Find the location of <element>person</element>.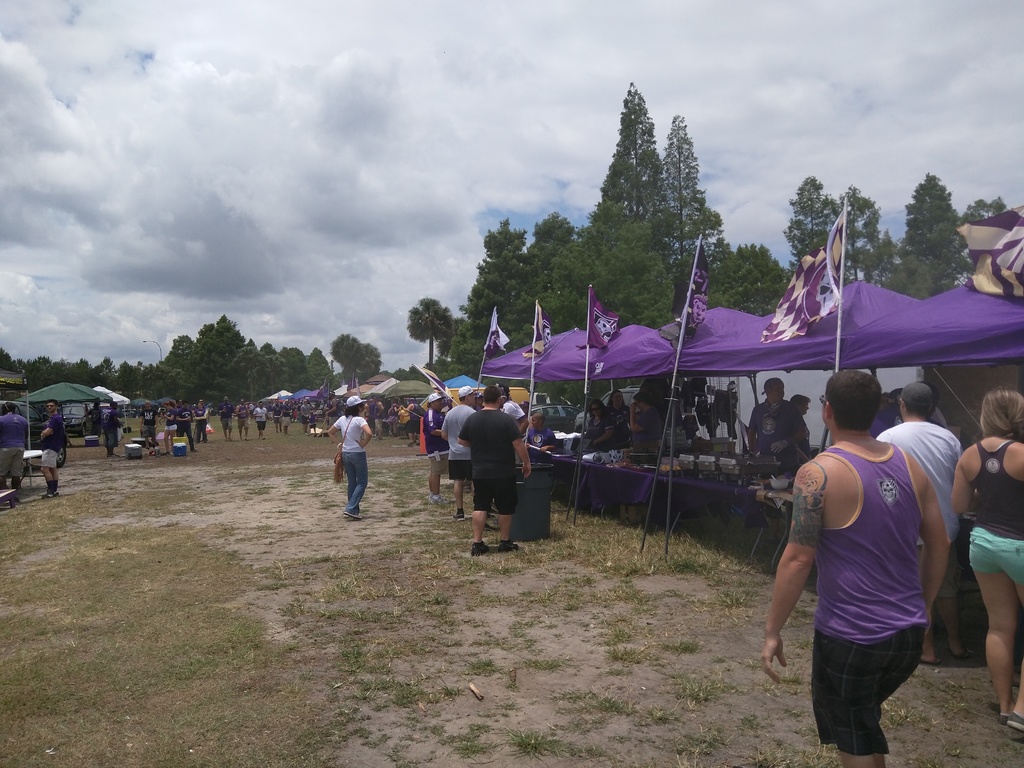
Location: [252, 400, 268, 433].
